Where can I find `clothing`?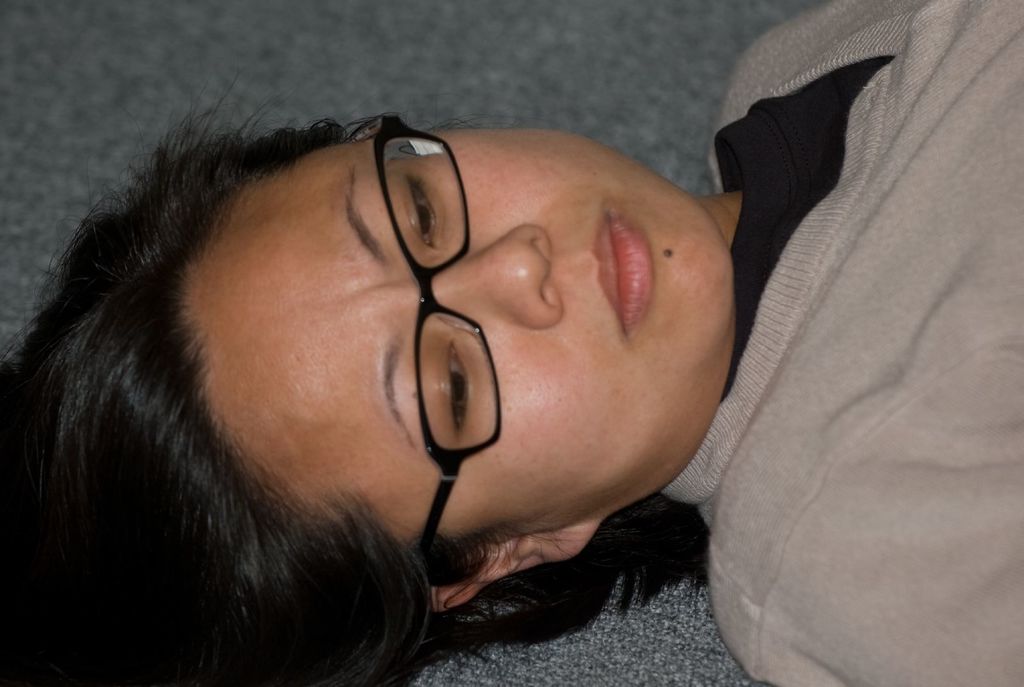
You can find it at 688, 0, 1000, 667.
